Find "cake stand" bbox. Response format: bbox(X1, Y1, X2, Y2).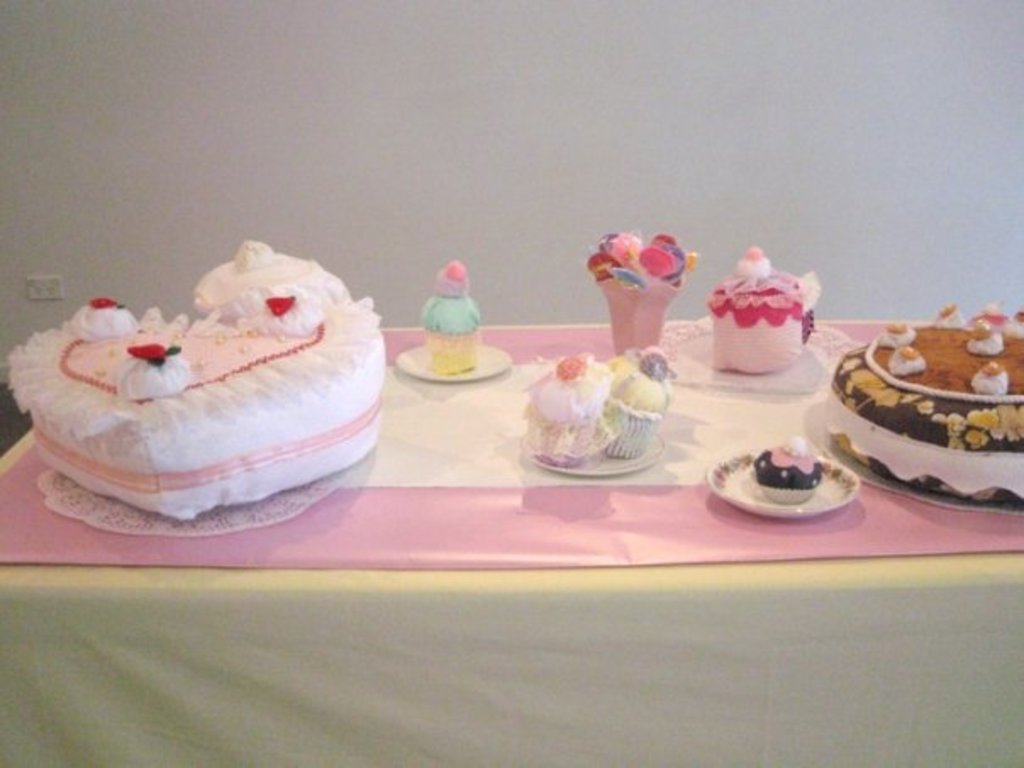
bbox(700, 446, 871, 510).
